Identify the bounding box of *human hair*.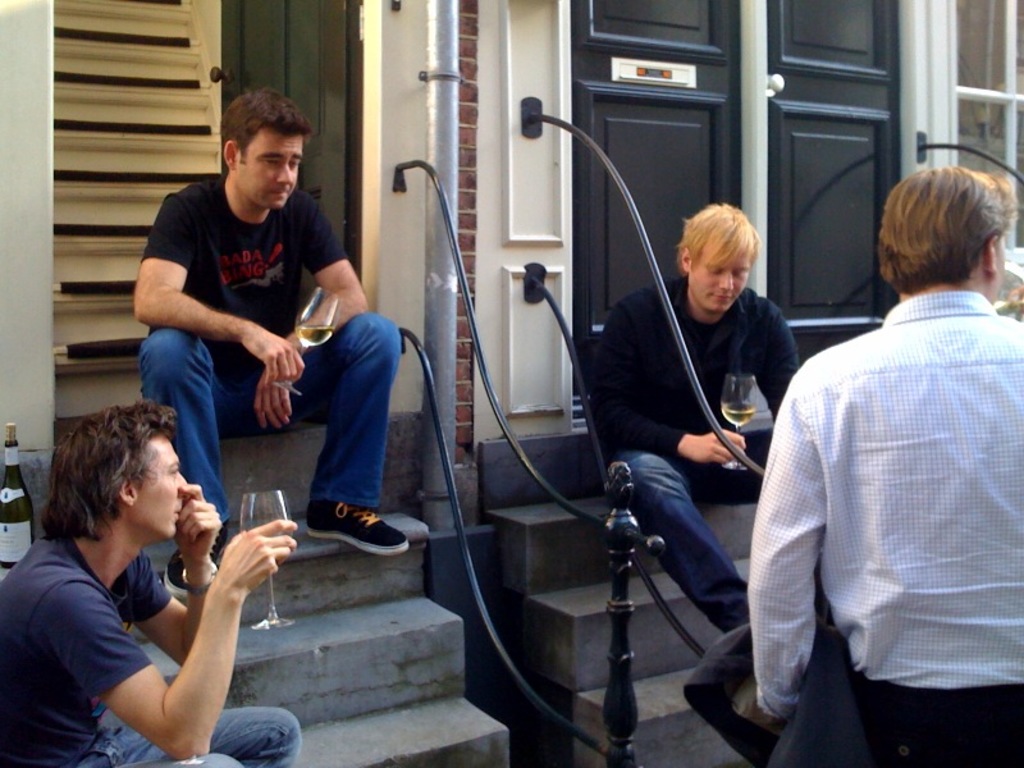
677:201:756:264.
